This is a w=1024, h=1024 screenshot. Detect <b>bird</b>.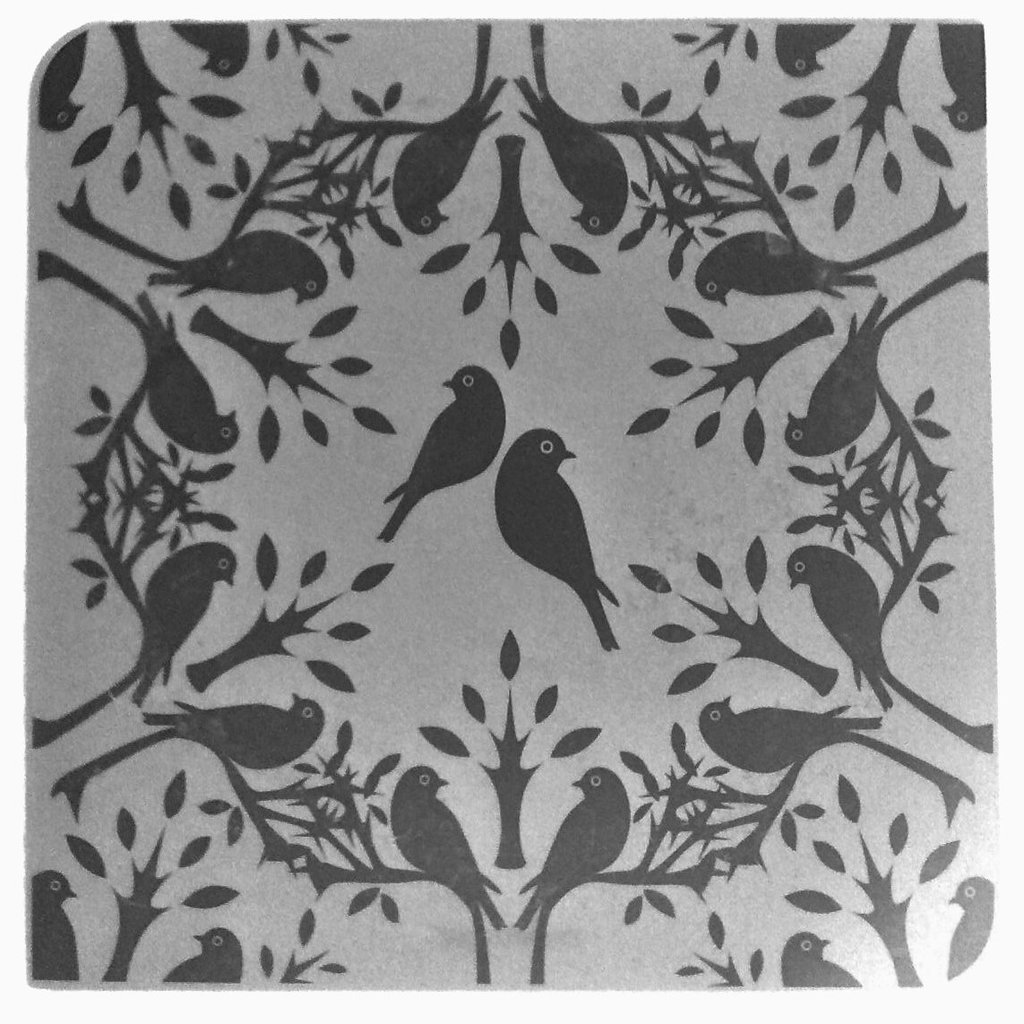
(left=34, top=545, right=239, bottom=744).
